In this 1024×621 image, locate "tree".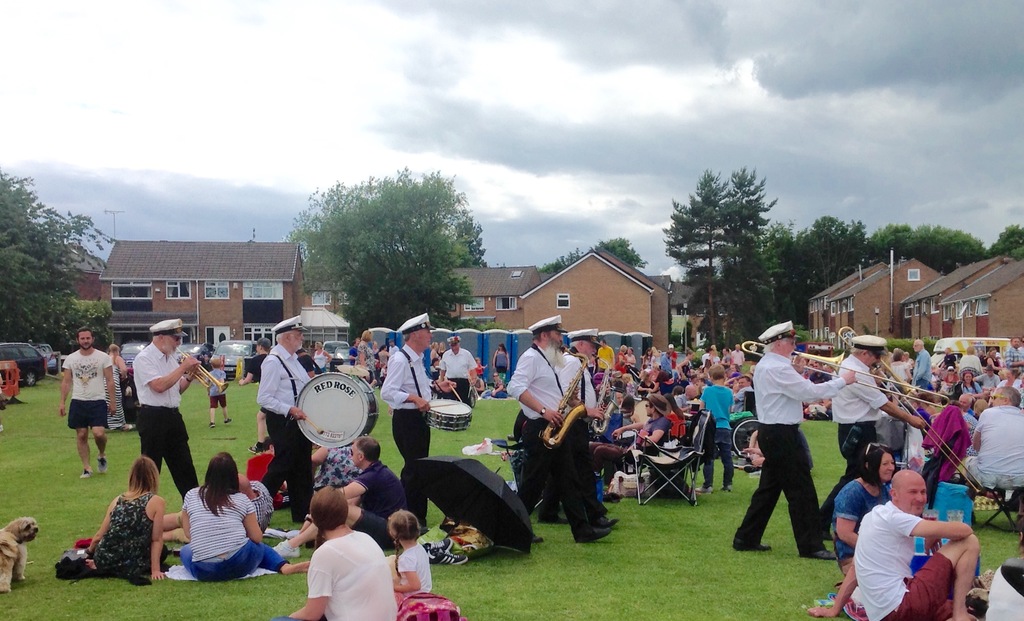
Bounding box: (531, 236, 647, 291).
